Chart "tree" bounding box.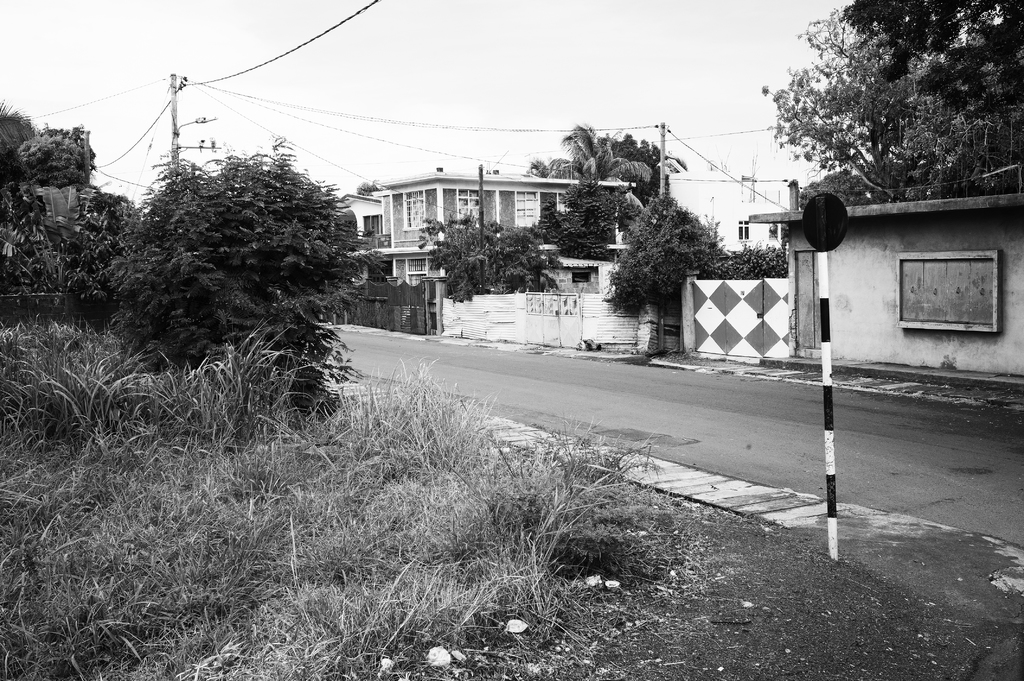
Charted: BBox(421, 215, 559, 308).
